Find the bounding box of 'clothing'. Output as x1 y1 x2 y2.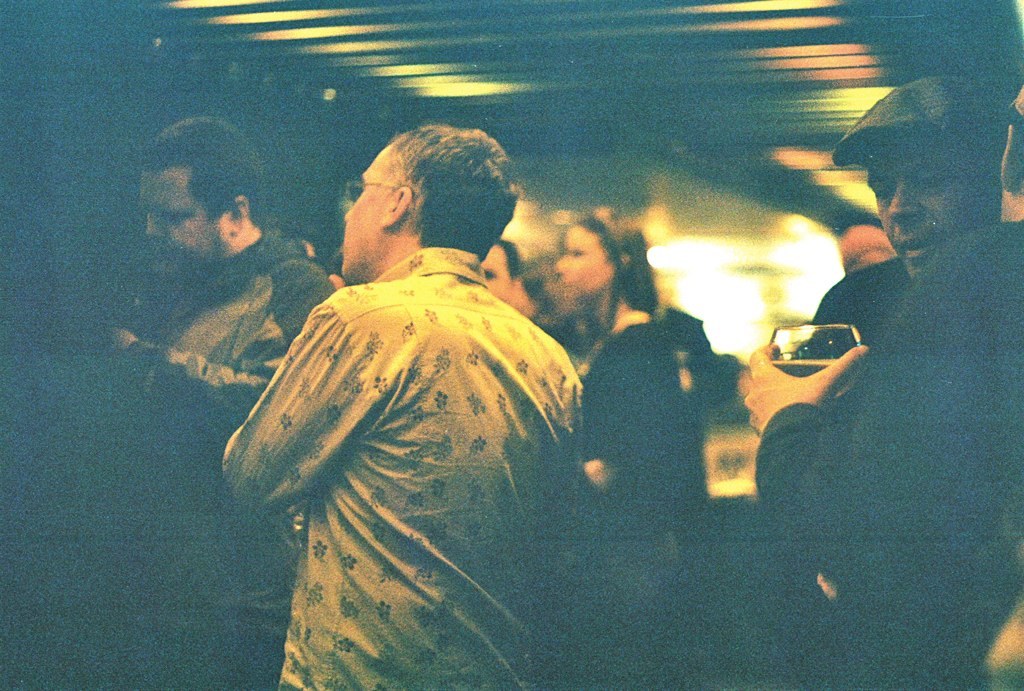
745 224 1023 690.
